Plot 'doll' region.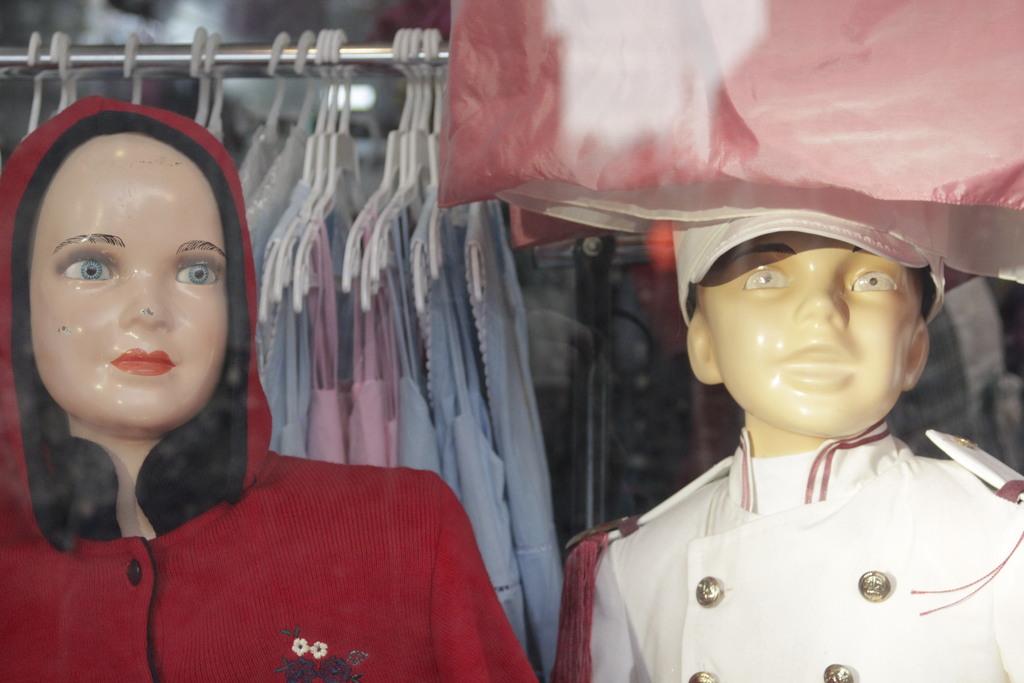
Plotted at Rect(568, 194, 1020, 679).
